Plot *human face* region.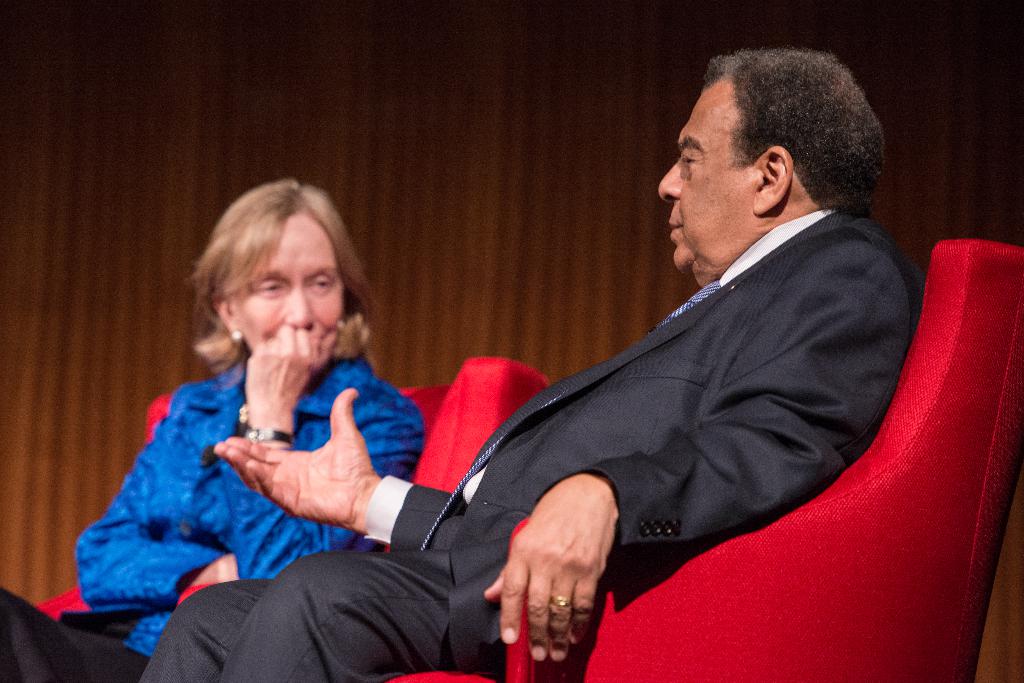
Plotted at [657, 83, 752, 270].
